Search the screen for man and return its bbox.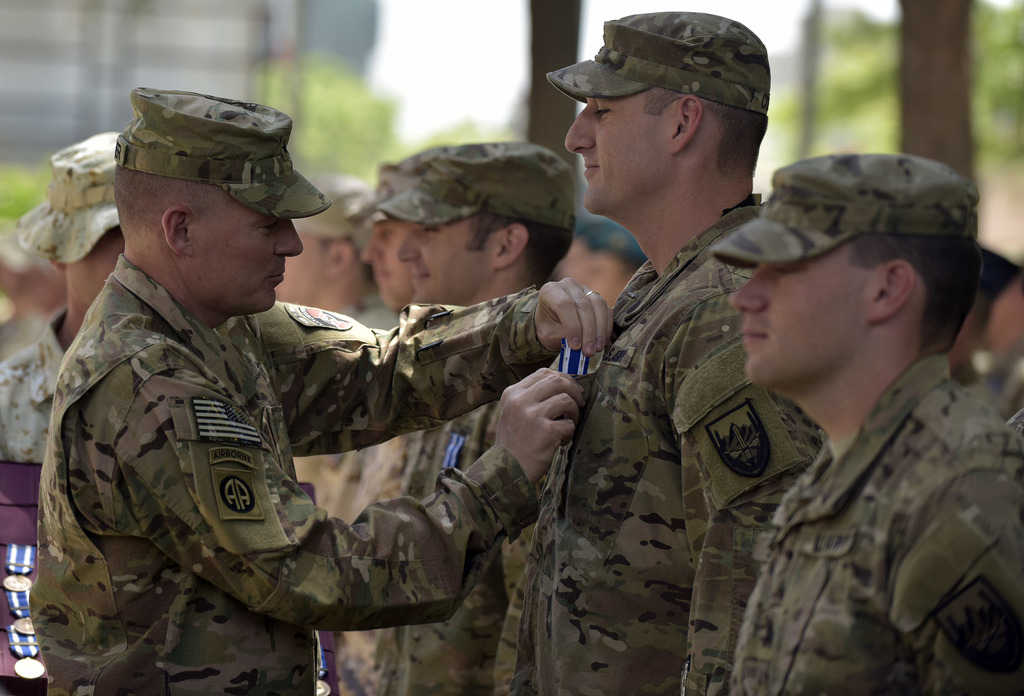
Found: pyautogui.locateOnScreen(0, 131, 178, 433).
